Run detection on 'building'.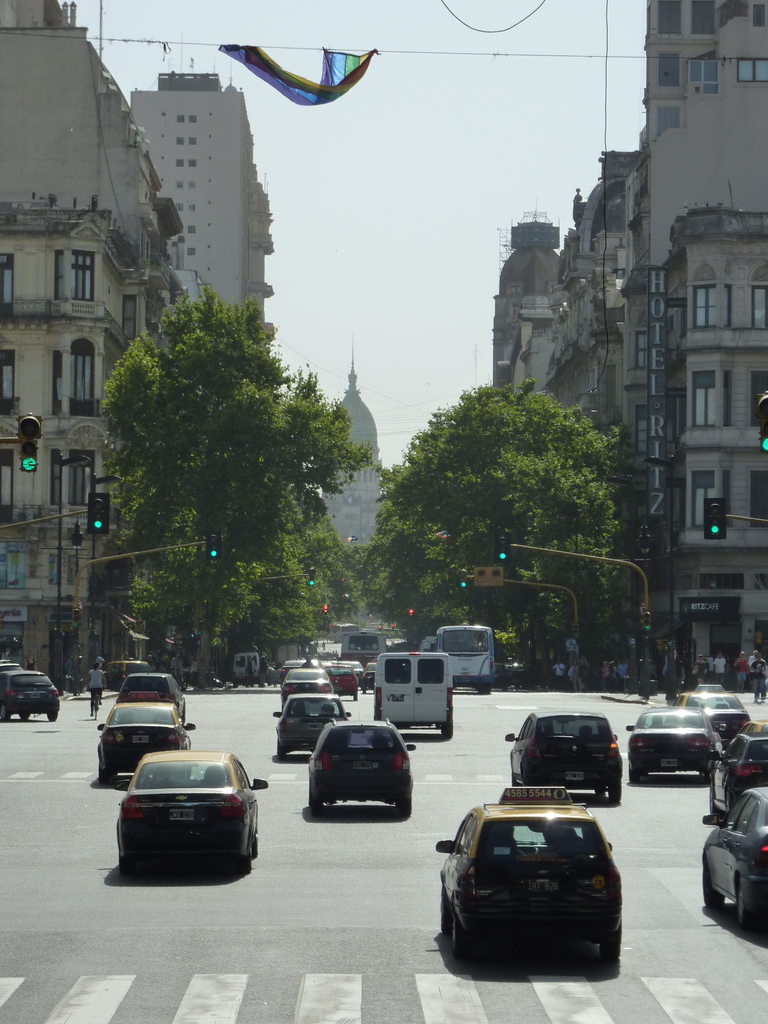
Result: pyautogui.locateOnScreen(315, 335, 393, 552).
